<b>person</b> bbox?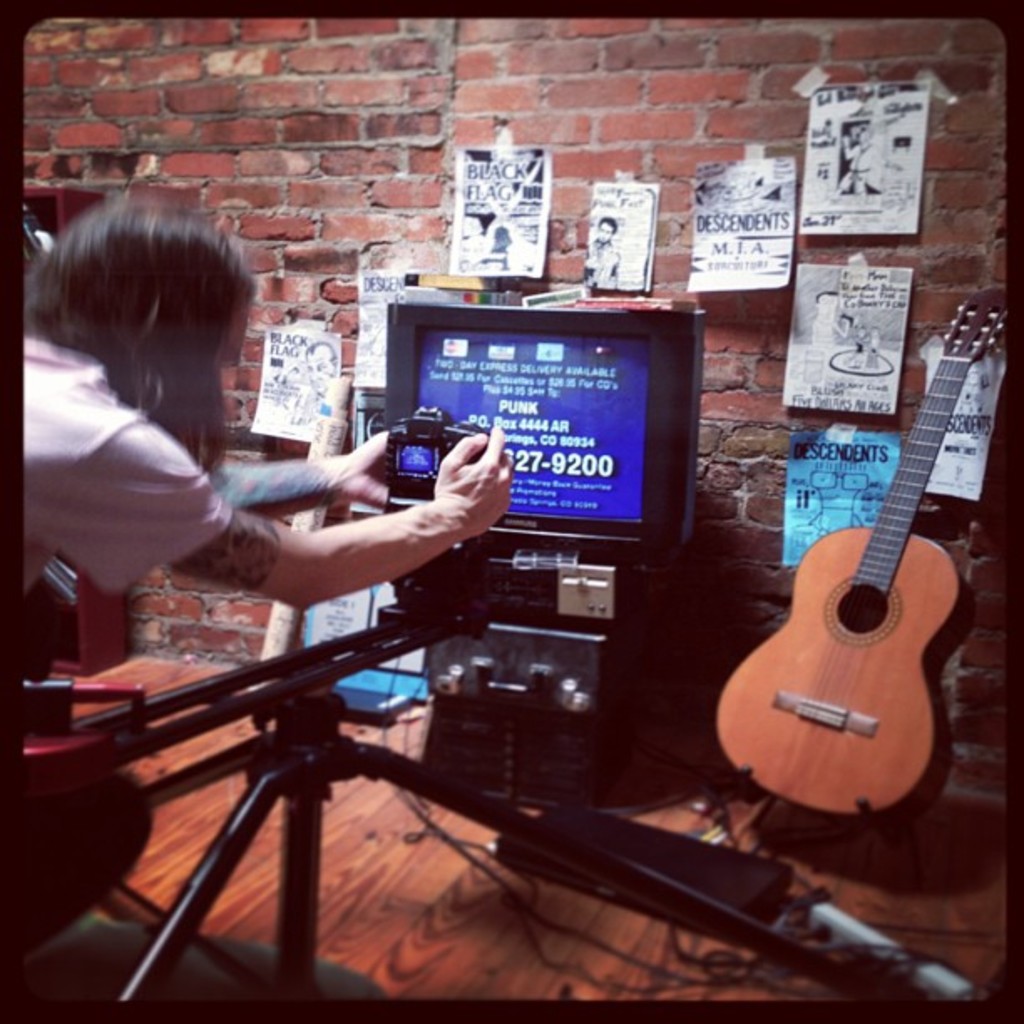
<bbox>587, 211, 619, 279</bbox>
